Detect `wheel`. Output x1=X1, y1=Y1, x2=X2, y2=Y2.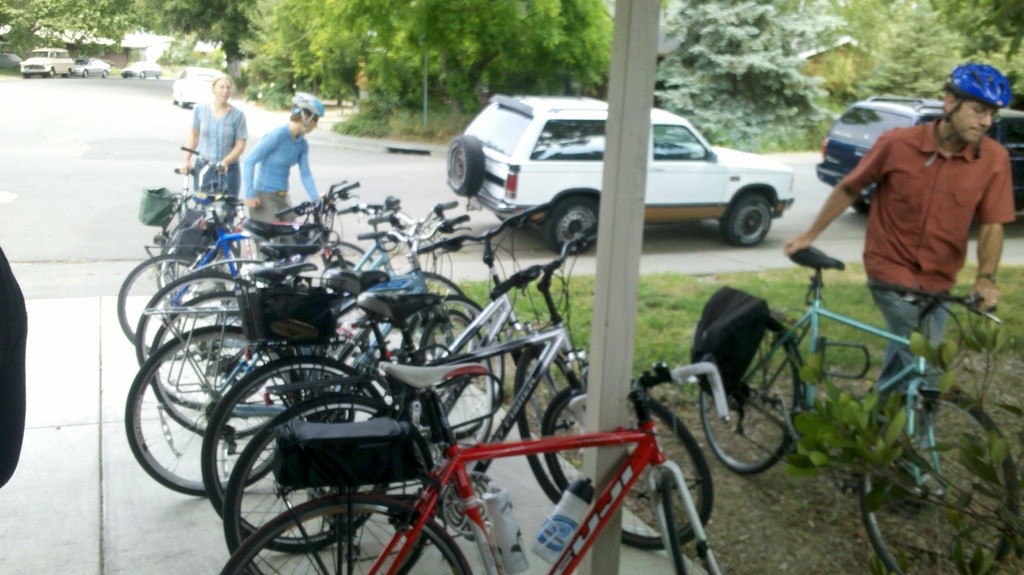
x1=136, y1=270, x2=255, y2=409.
